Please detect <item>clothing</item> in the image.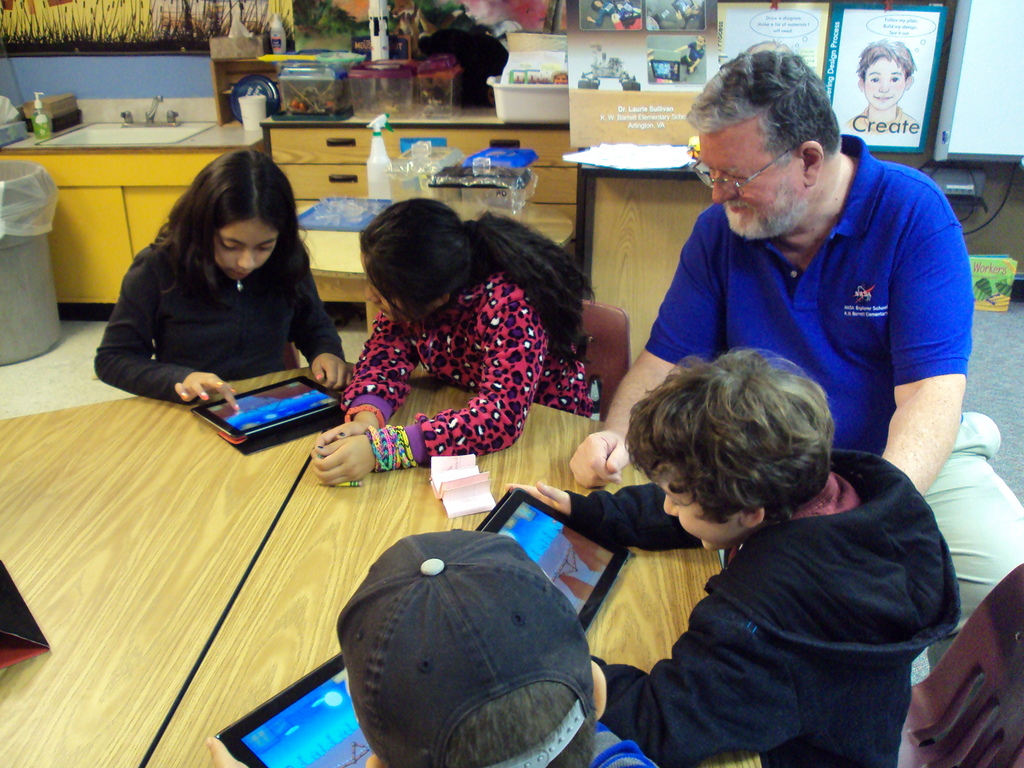
{"x1": 545, "y1": 442, "x2": 961, "y2": 767}.
